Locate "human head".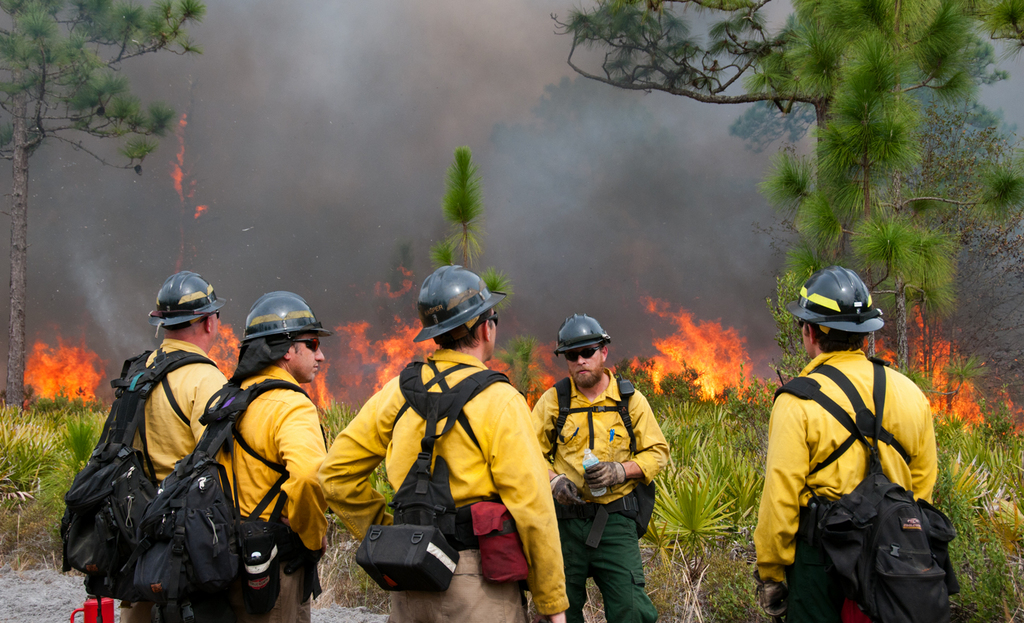
Bounding box: <region>800, 262, 873, 356</region>.
